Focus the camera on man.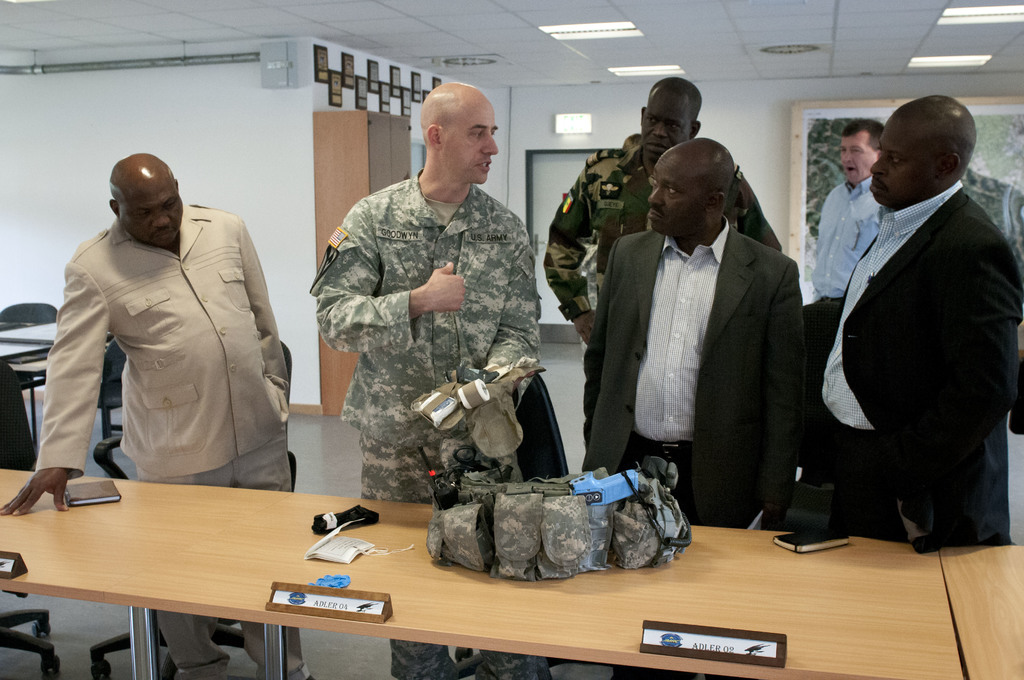
Focus region: [543, 77, 781, 446].
